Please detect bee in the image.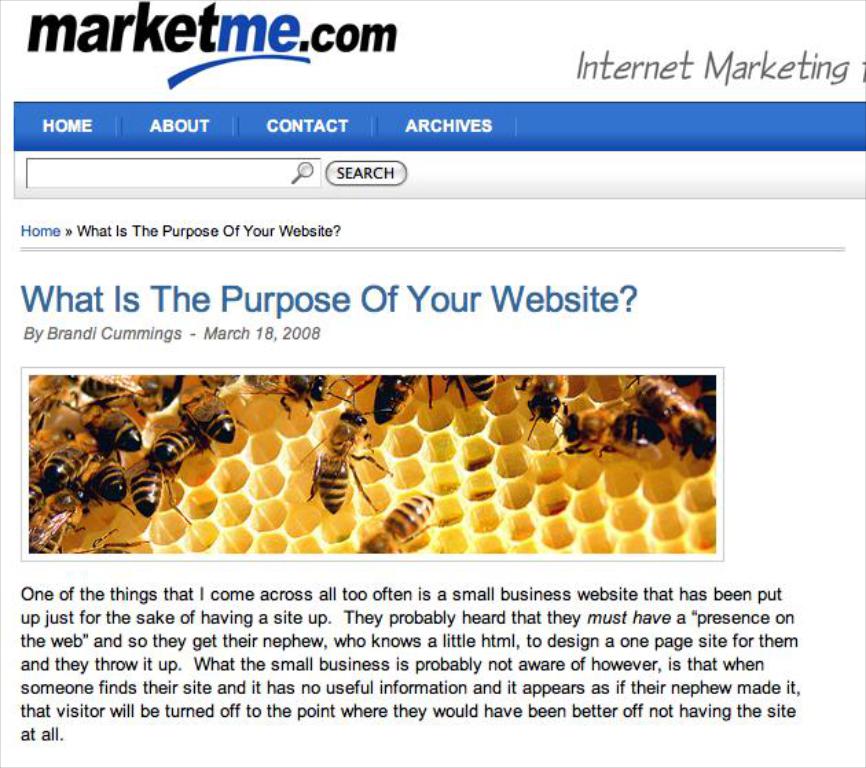
crop(356, 485, 440, 547).
